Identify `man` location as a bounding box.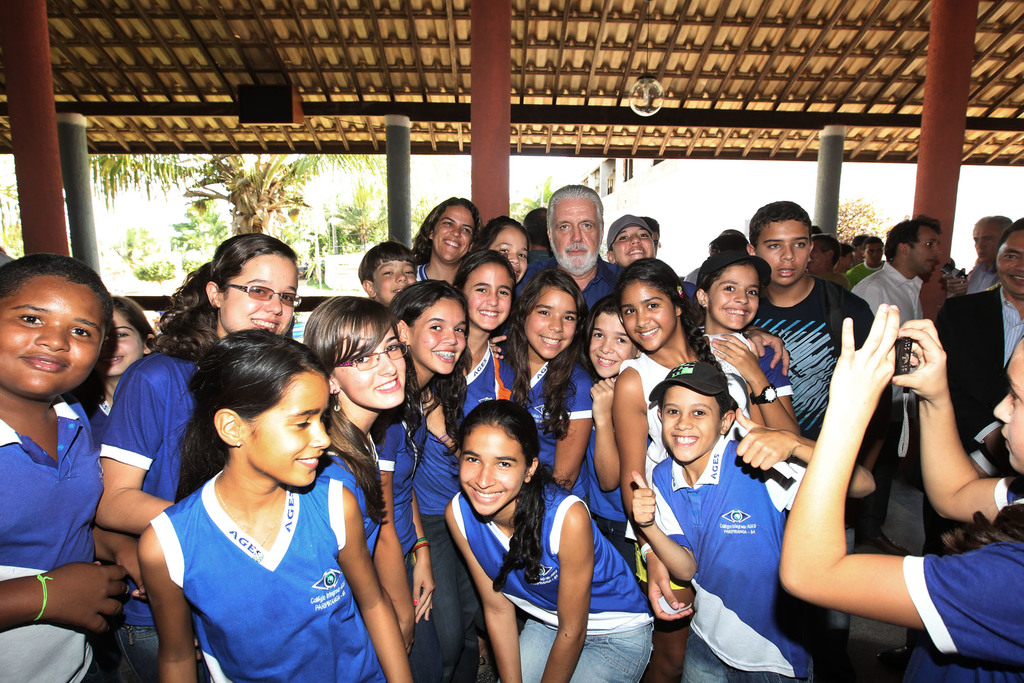
bbox(518, 187, 788, 352).
